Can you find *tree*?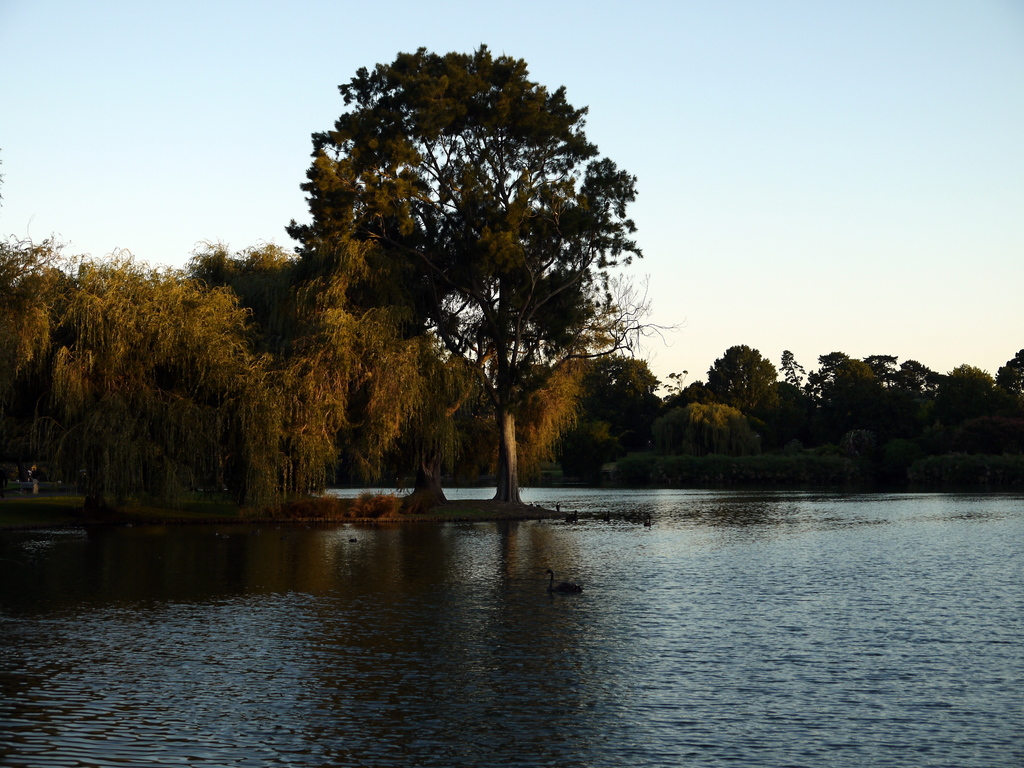
Yes, bounding box: 904,361,995,440.
